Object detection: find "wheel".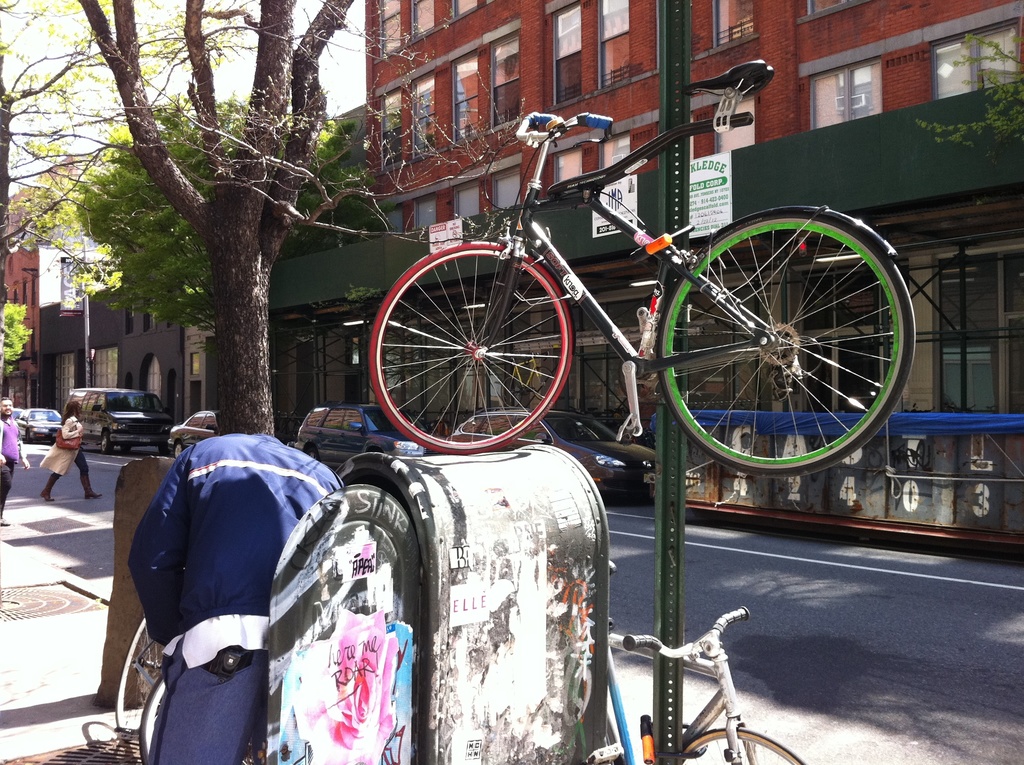
bbox=[675, 724, 809, 764].
